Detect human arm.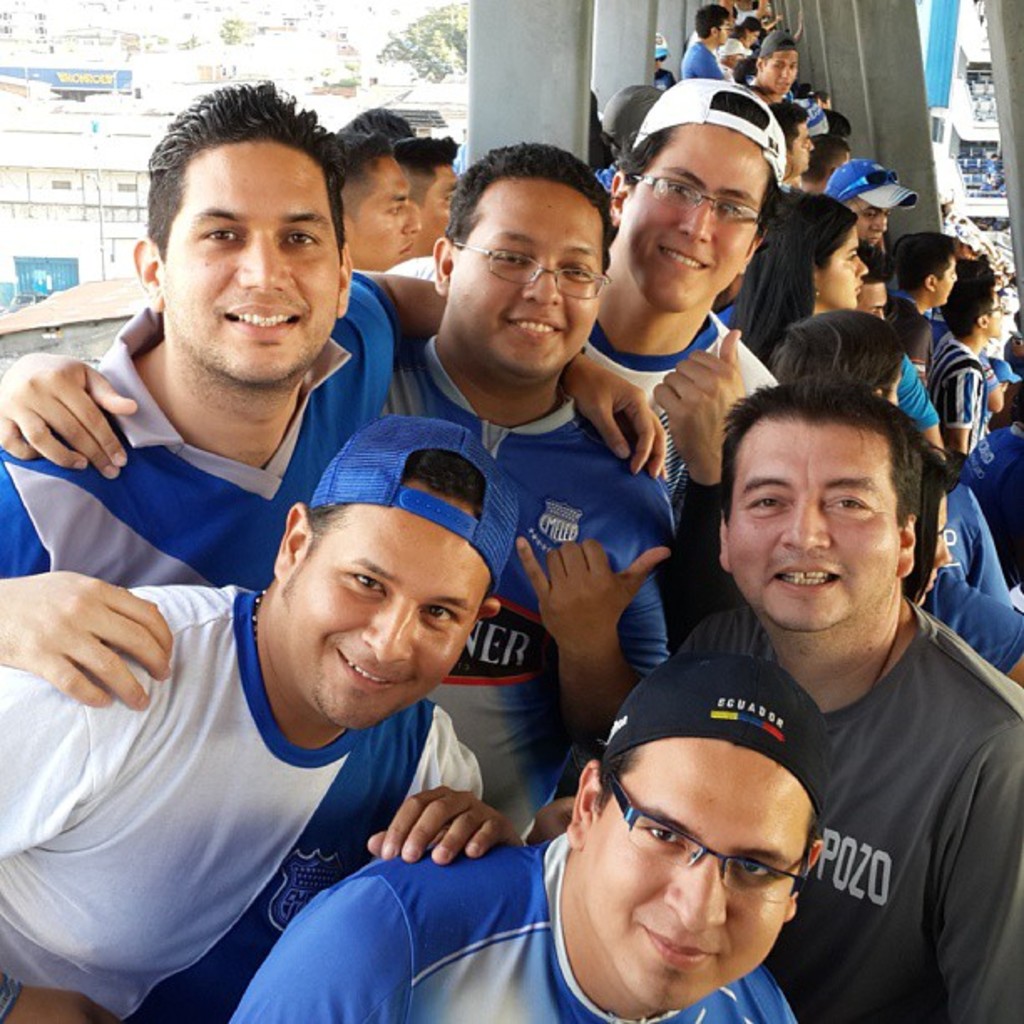
Detected at box=[2, 562, 171, 714].
